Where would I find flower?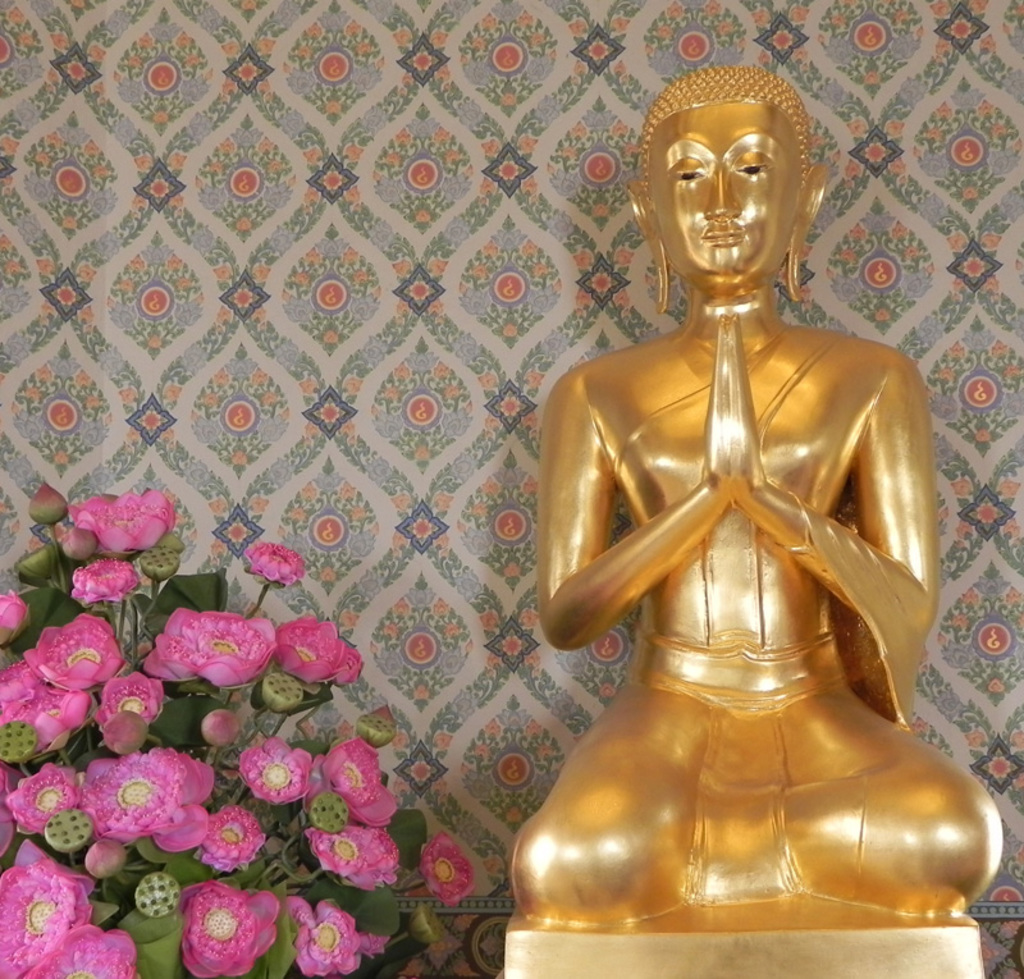
At left=56, top=752, right=204, bottom=851.
